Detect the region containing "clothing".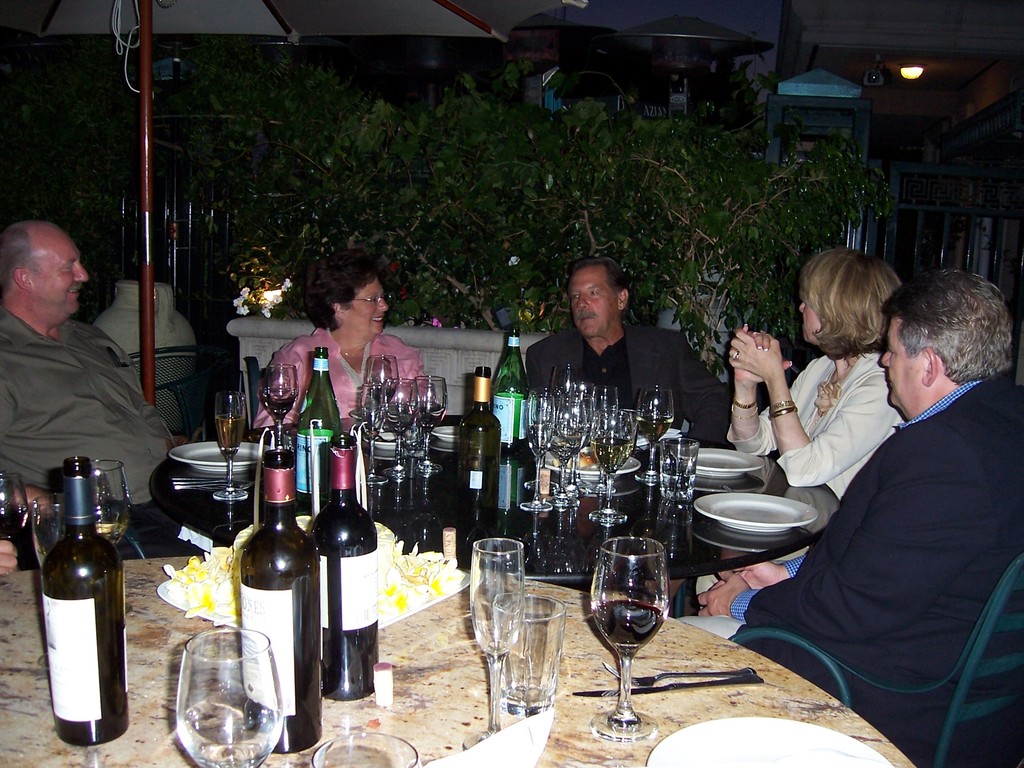
bbox(760, 351, 910, 507).
